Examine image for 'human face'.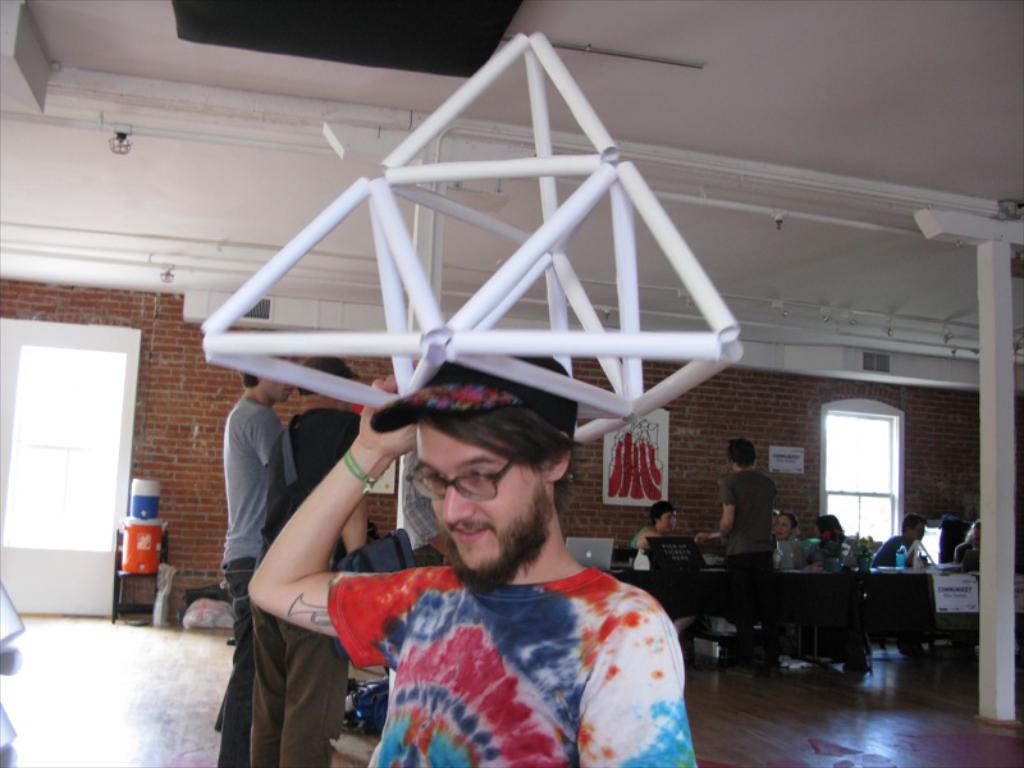
Examination result: 908, 522, 927, 543.
